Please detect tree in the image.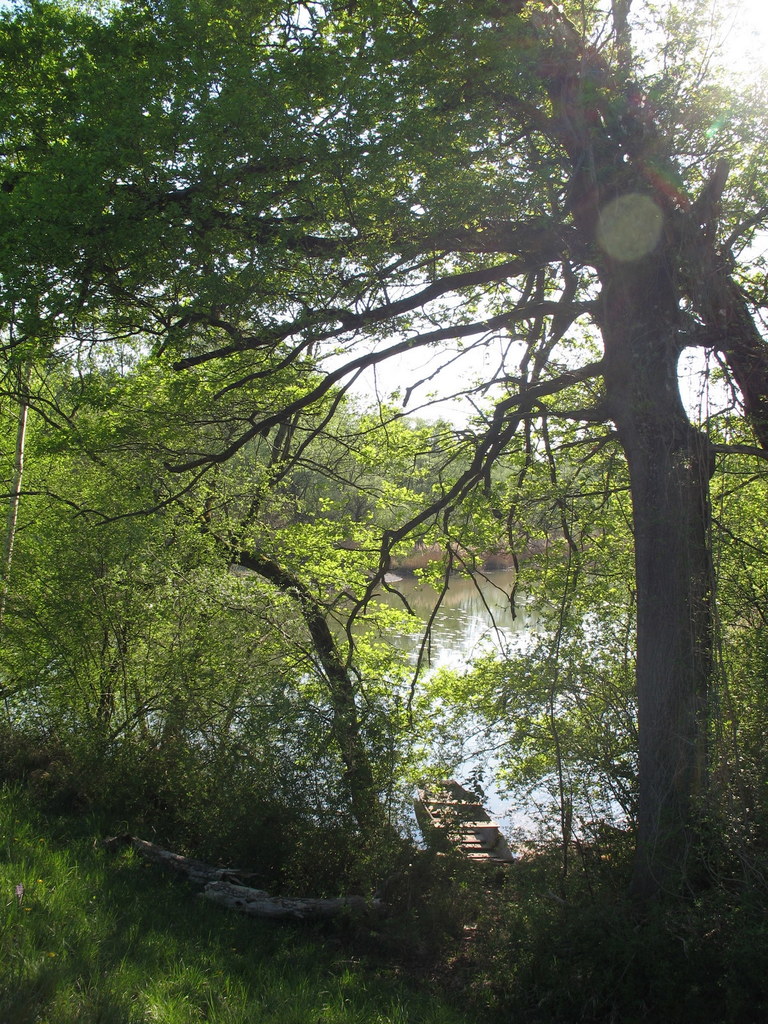
(276, 362, 503, 575).
